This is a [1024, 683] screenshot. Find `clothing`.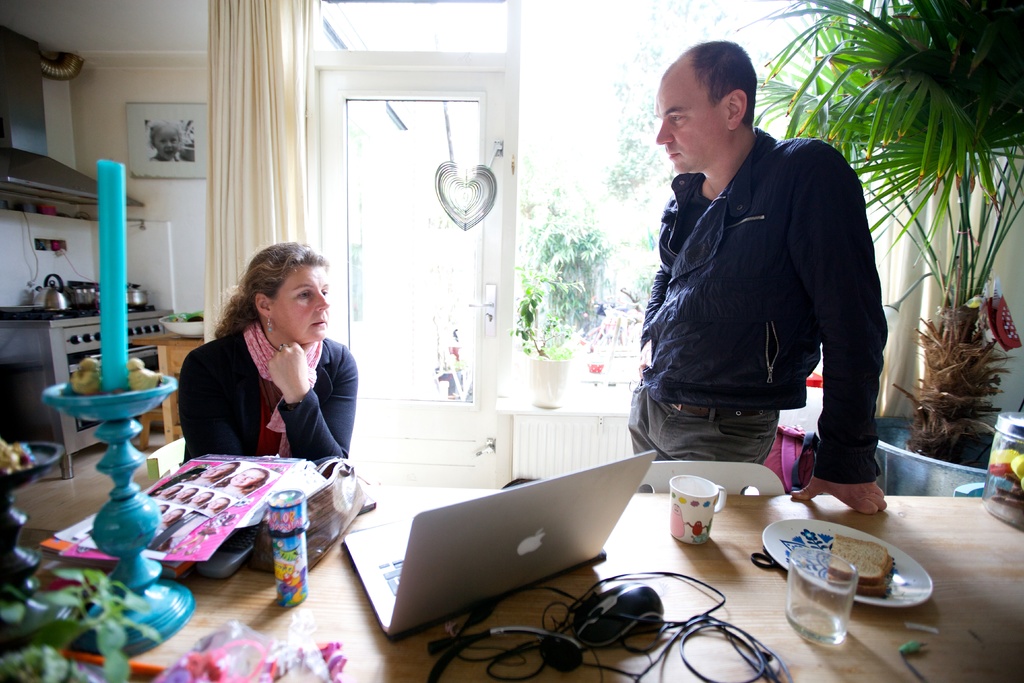
Bounding box: <box>638,122,890,491</box>.
